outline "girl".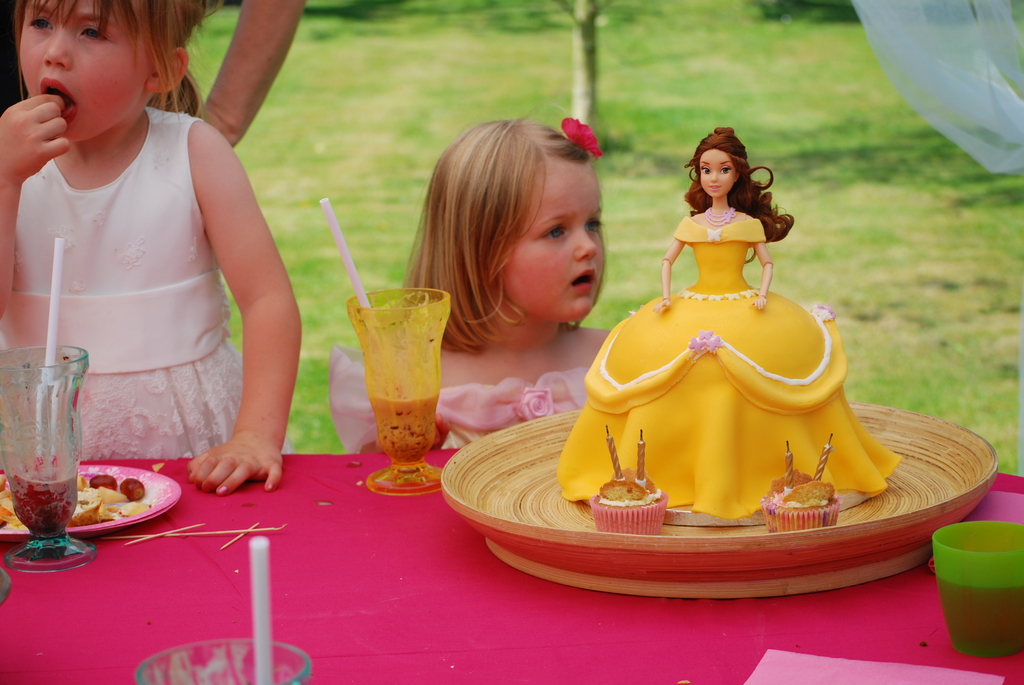
Outline: crop(330, 116, 611, 450).
